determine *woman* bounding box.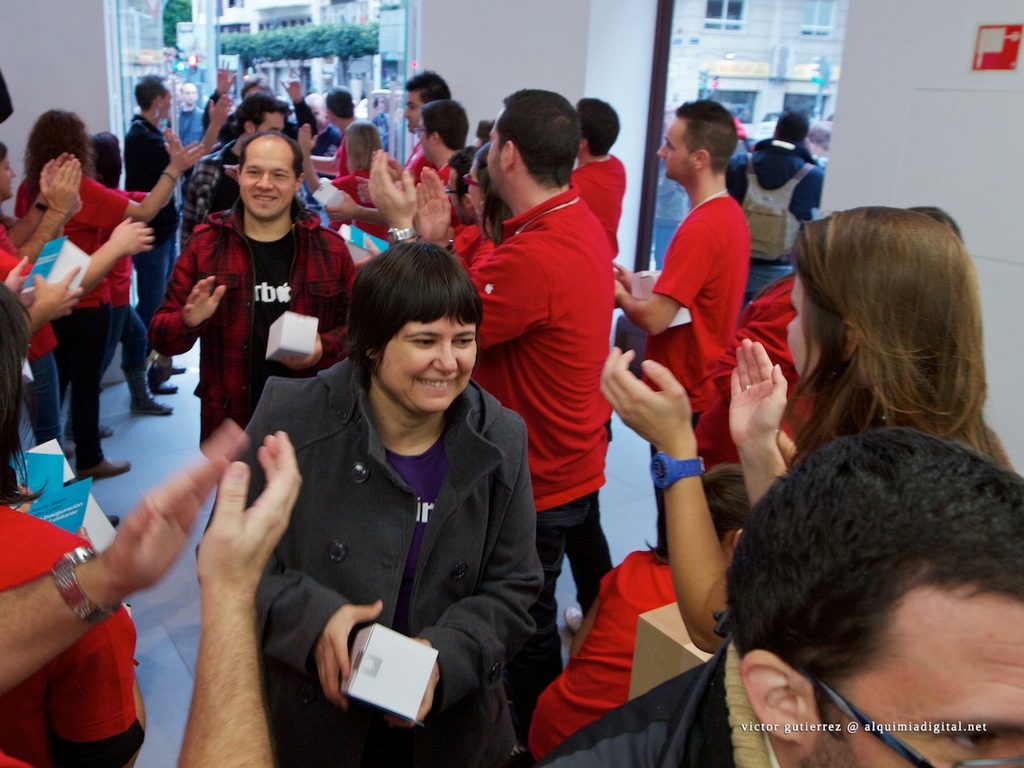
Determined: <box>525,461,755,767</box>.
